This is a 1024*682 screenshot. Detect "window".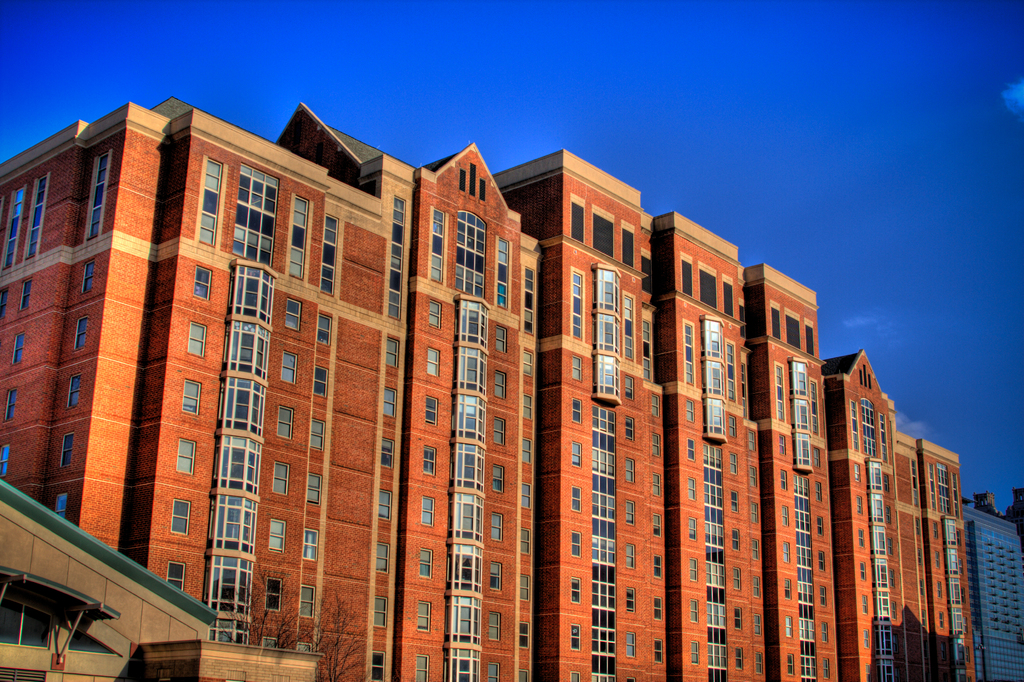
(652, 514, 662, 536).
